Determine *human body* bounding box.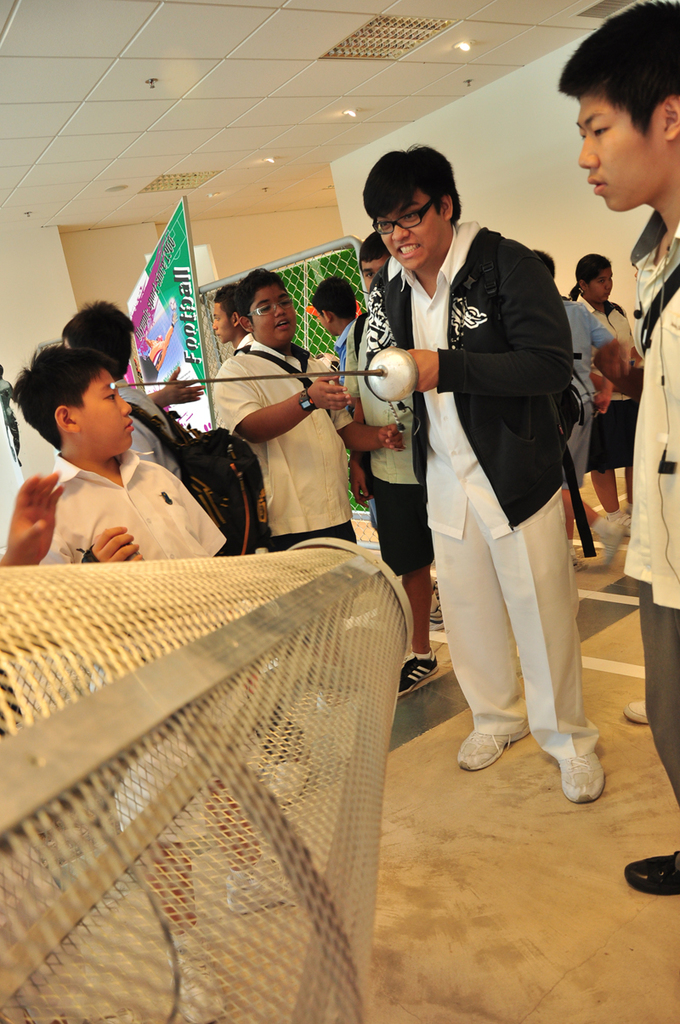
Determined: l=577, t=249, r=636, b=542.
